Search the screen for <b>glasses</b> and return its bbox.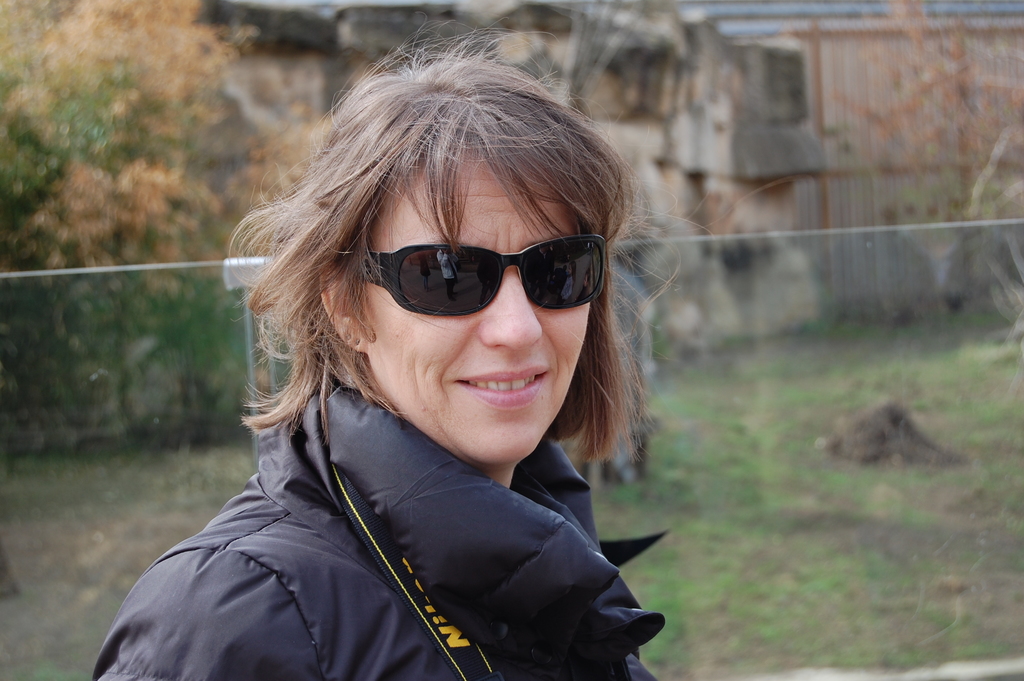
Found: left=317, top=218, right=648, bottom=327.
